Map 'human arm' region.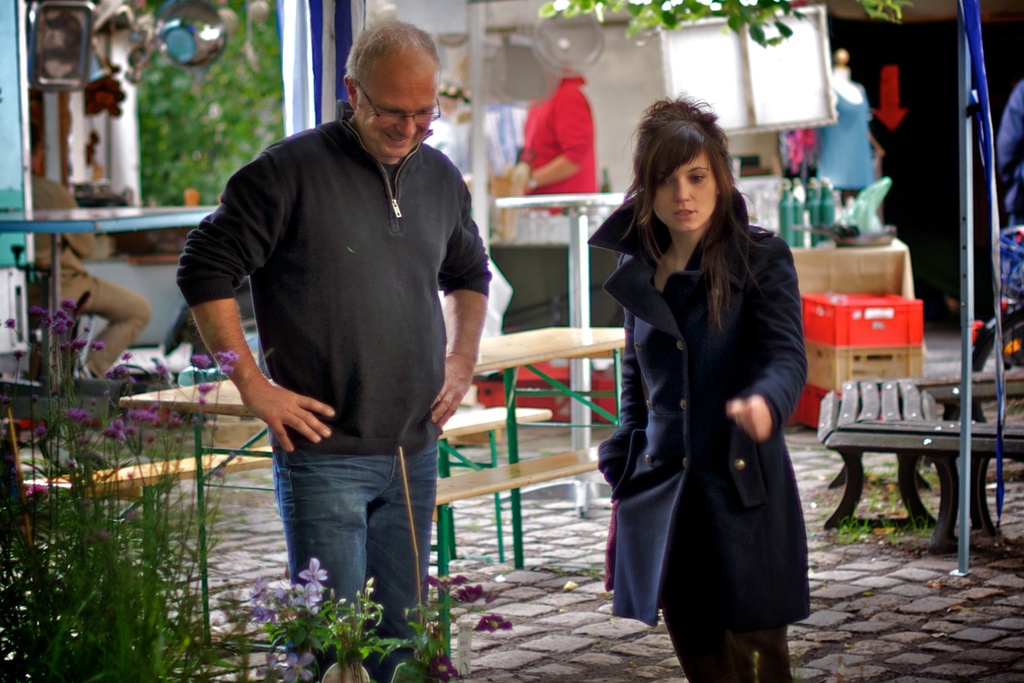
Mapped to (left=988, top=73, right=1023, bottom=181).
